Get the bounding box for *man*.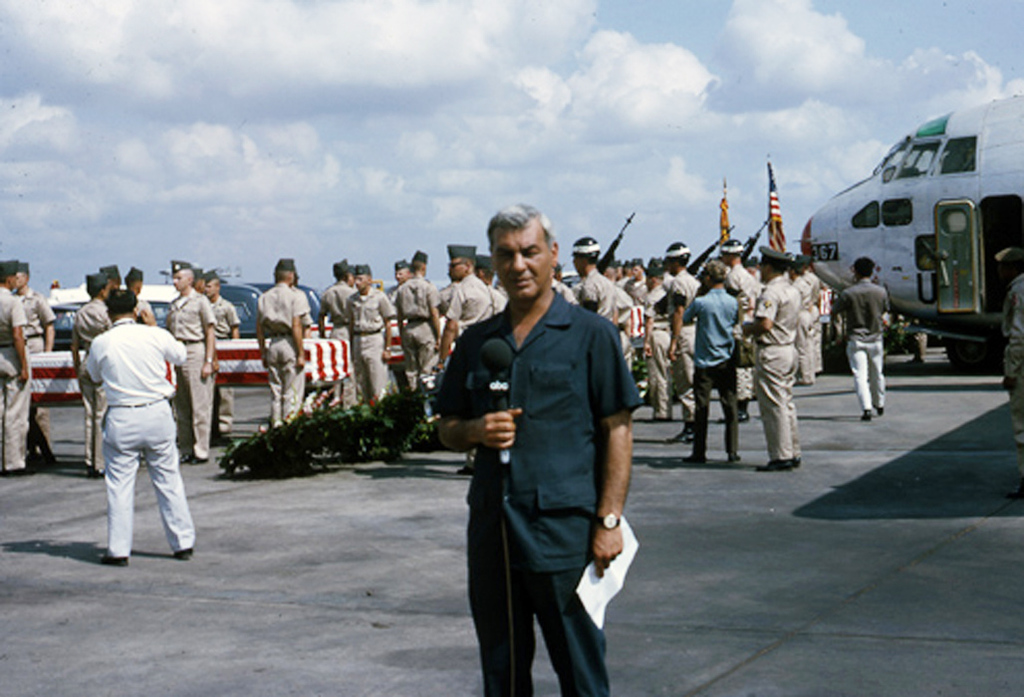
box(459, 215, 648, 696).
